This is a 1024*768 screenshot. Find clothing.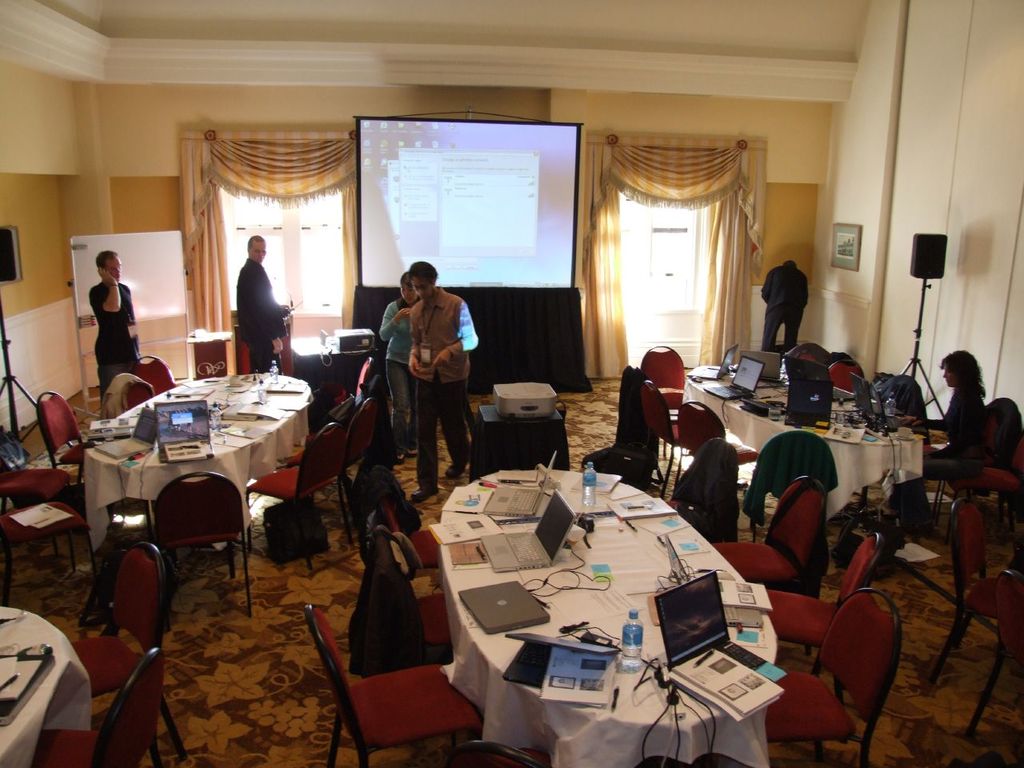
Bounding box: (758, 263, 806, 351).
